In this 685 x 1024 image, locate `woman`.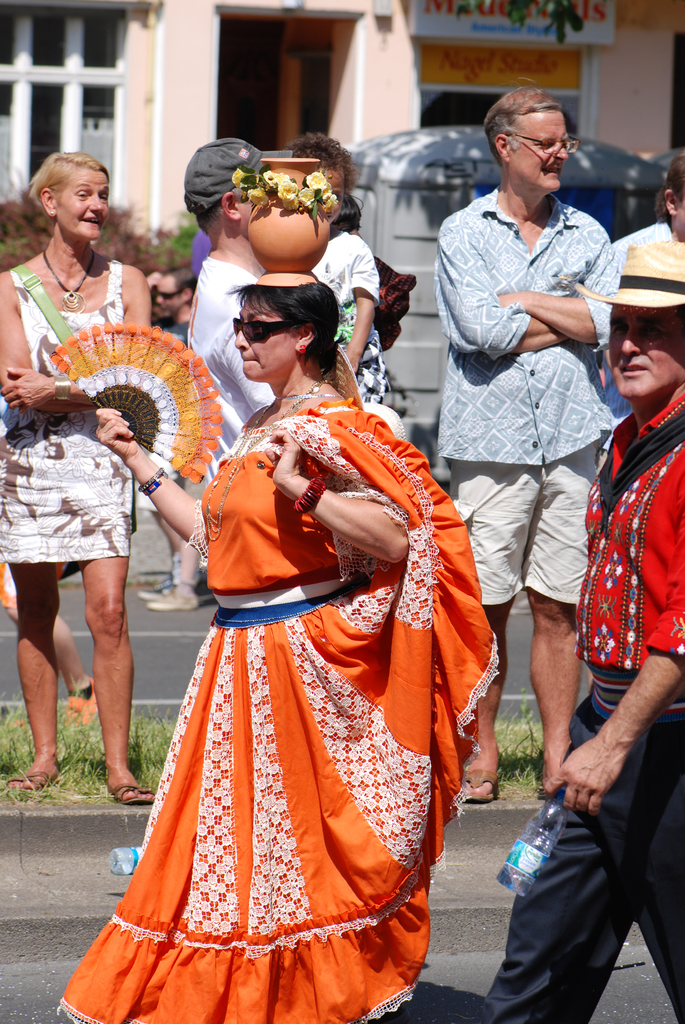
Bounding box: locate(38, 228, 514, 980).
